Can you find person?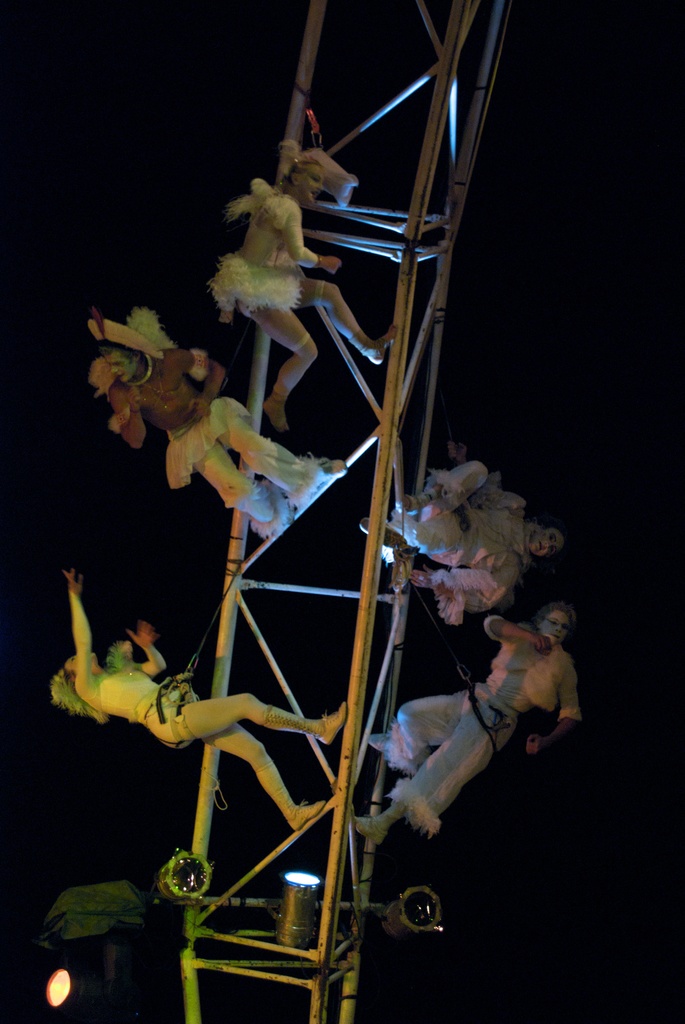
Yes, bounding box: <region>376, 449, 558, 621</region>.
